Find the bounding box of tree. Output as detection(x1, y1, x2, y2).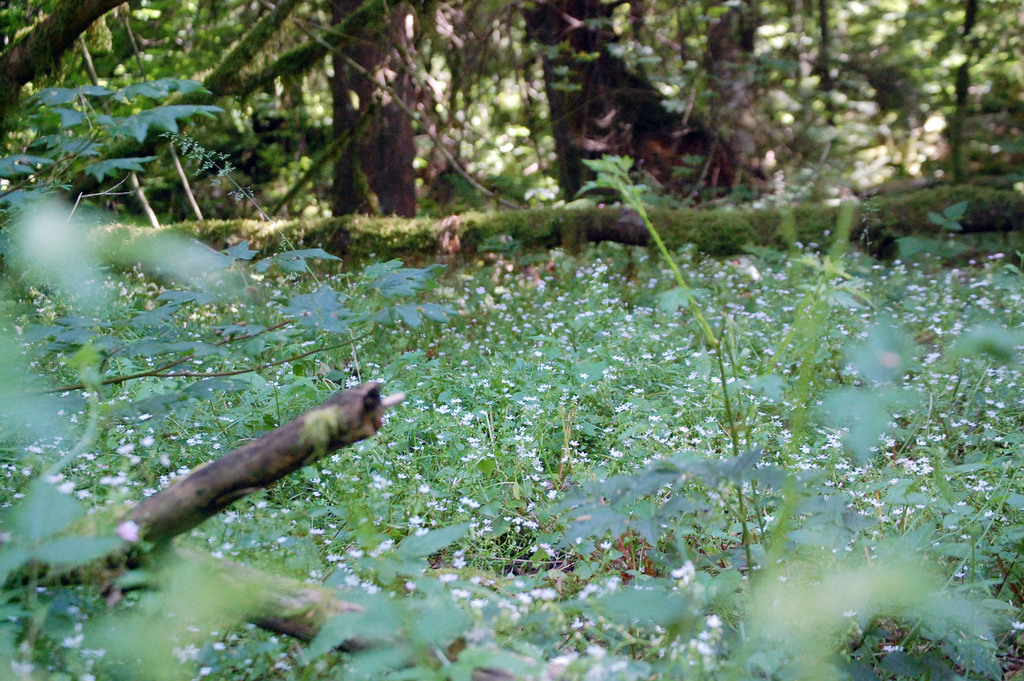
detection(0, 0, 1023, 286).
